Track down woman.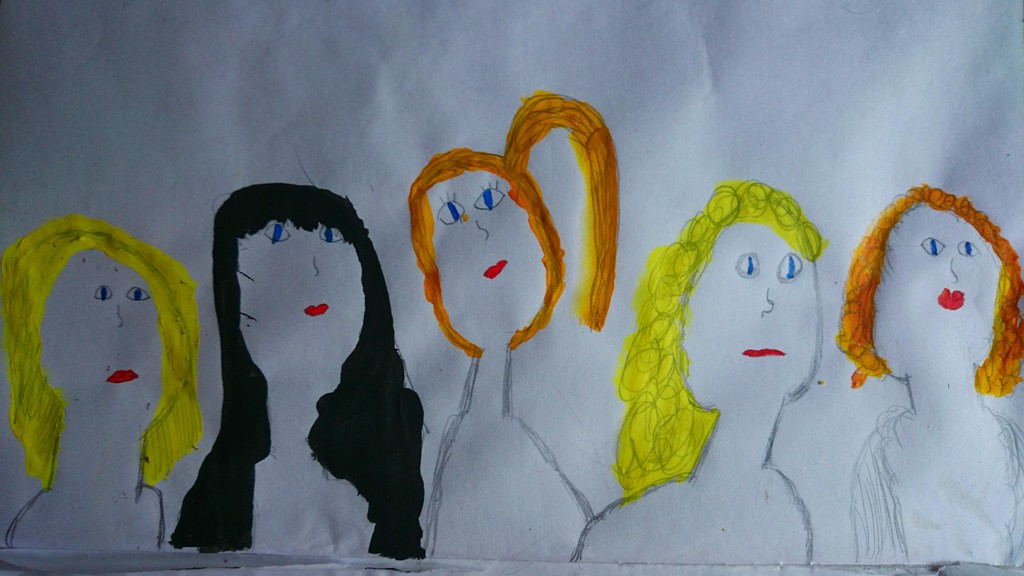
Tracked to [left=573, top=182, right=821, bottom=568].
